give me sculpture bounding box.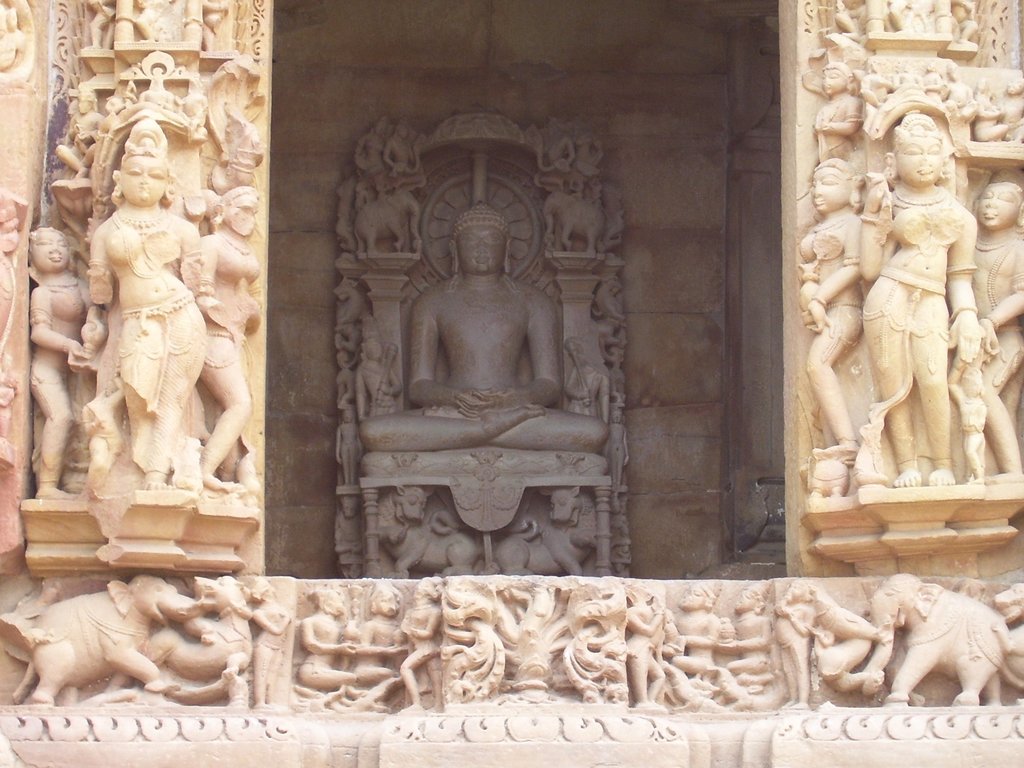
<bbox>0, 576, 214, 717</bbox>.
